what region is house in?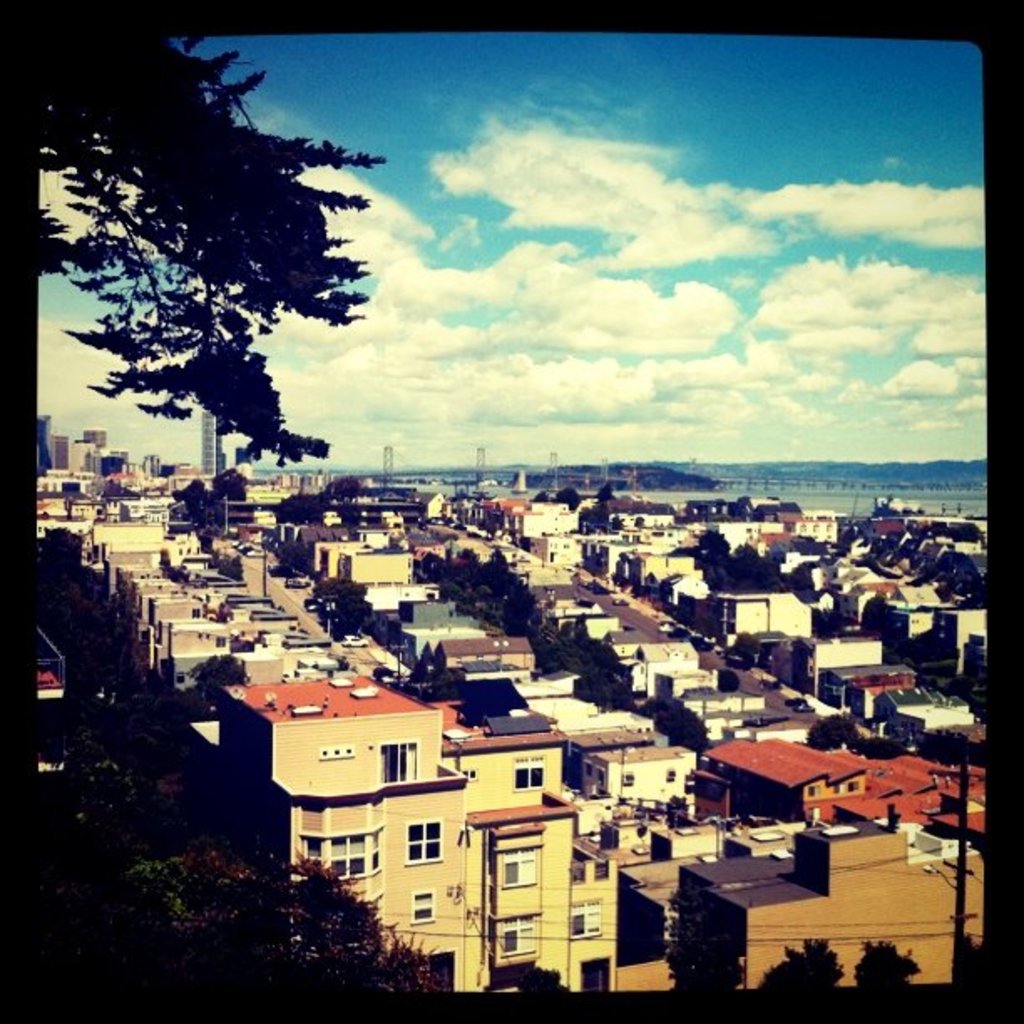
[32,634,65,733].
